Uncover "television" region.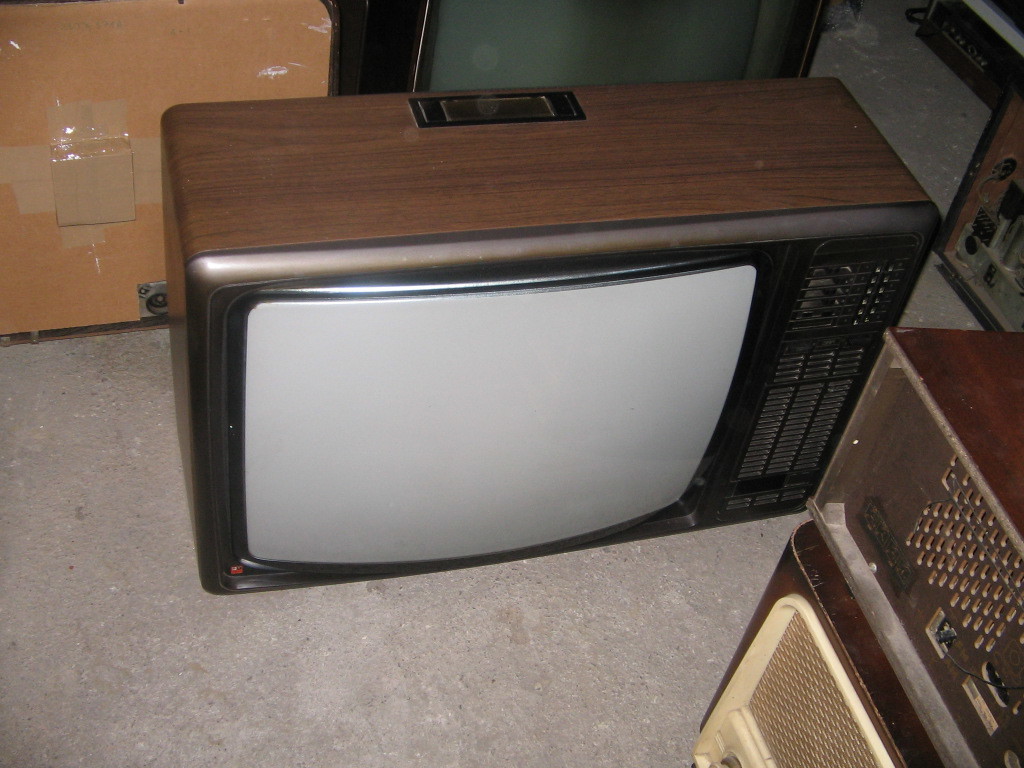
Uncovered: 338:0:828:98.
